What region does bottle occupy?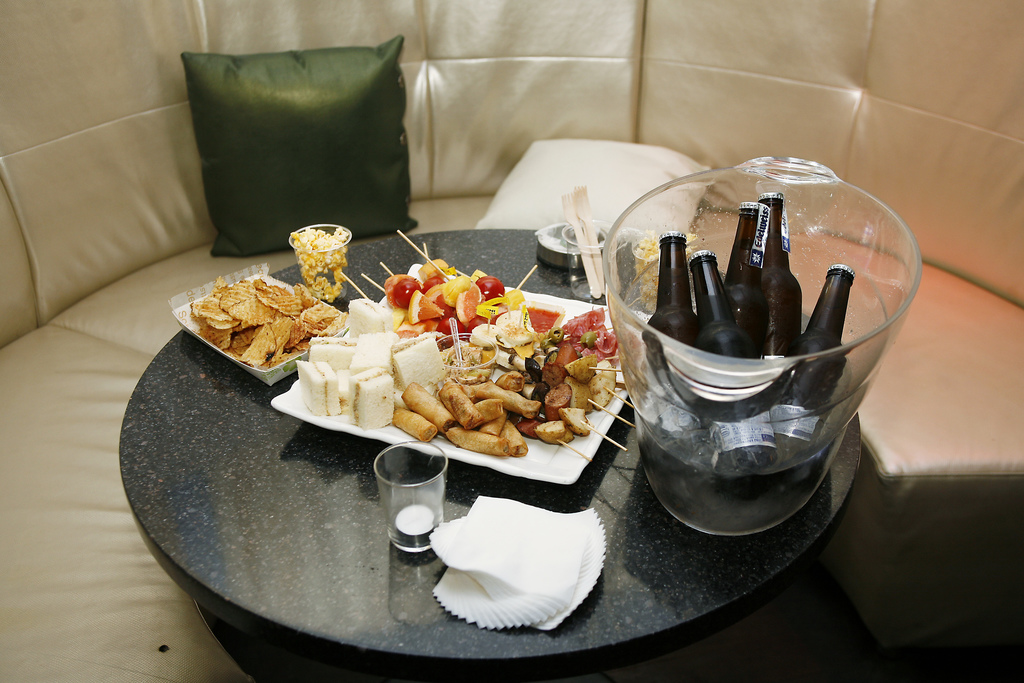
641,227,703,447.
